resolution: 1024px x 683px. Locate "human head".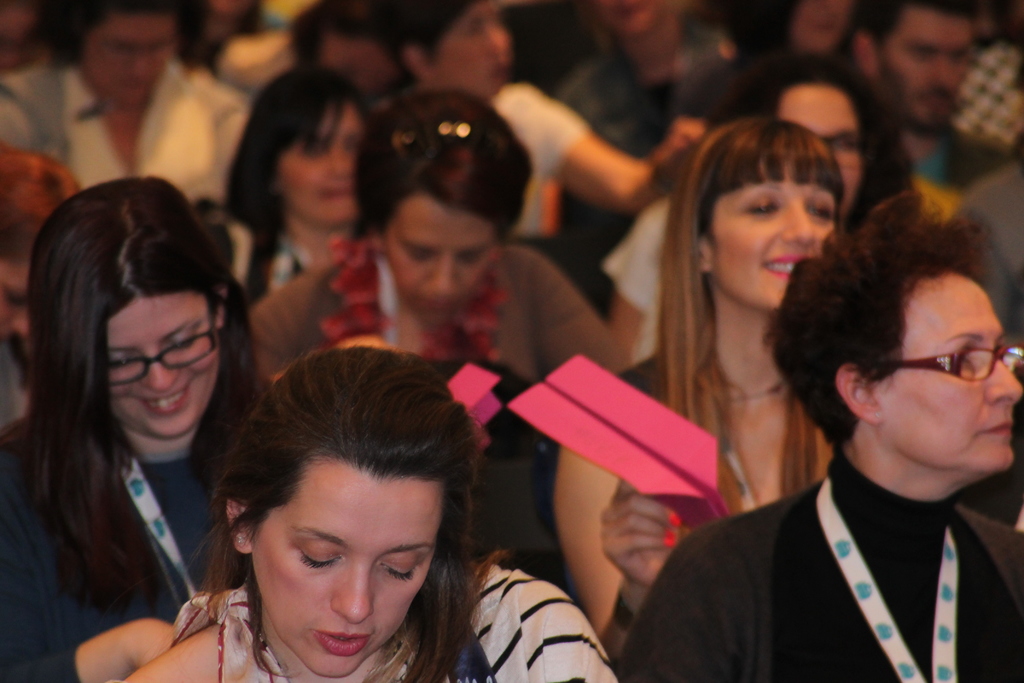
(728,58,867,220).
